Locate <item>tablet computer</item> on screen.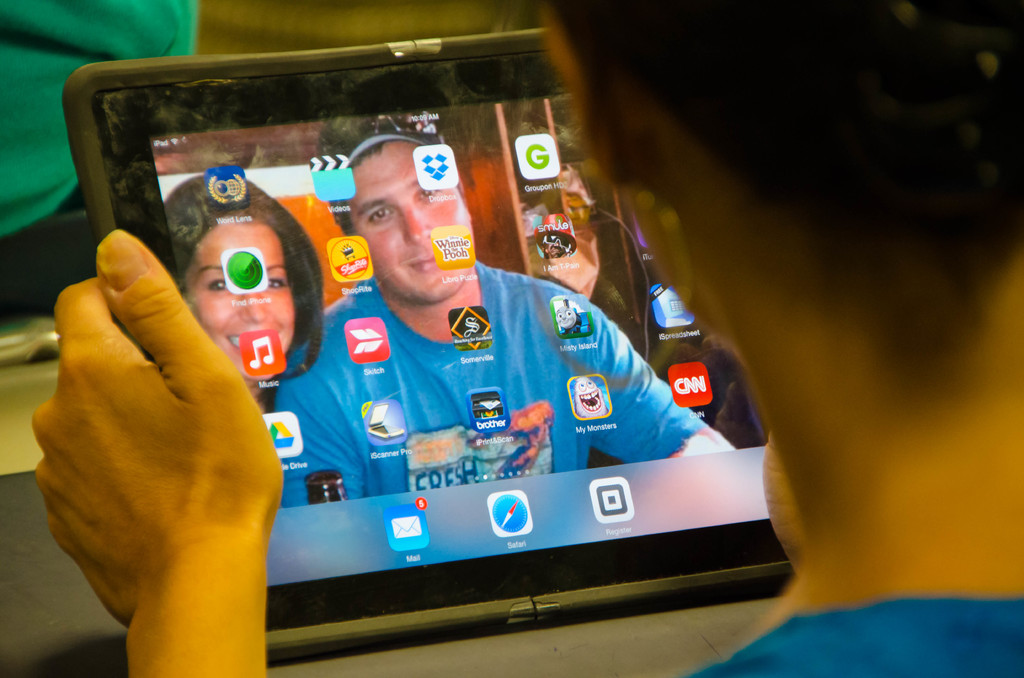
On screen at box(59, 25, 801, 661).
